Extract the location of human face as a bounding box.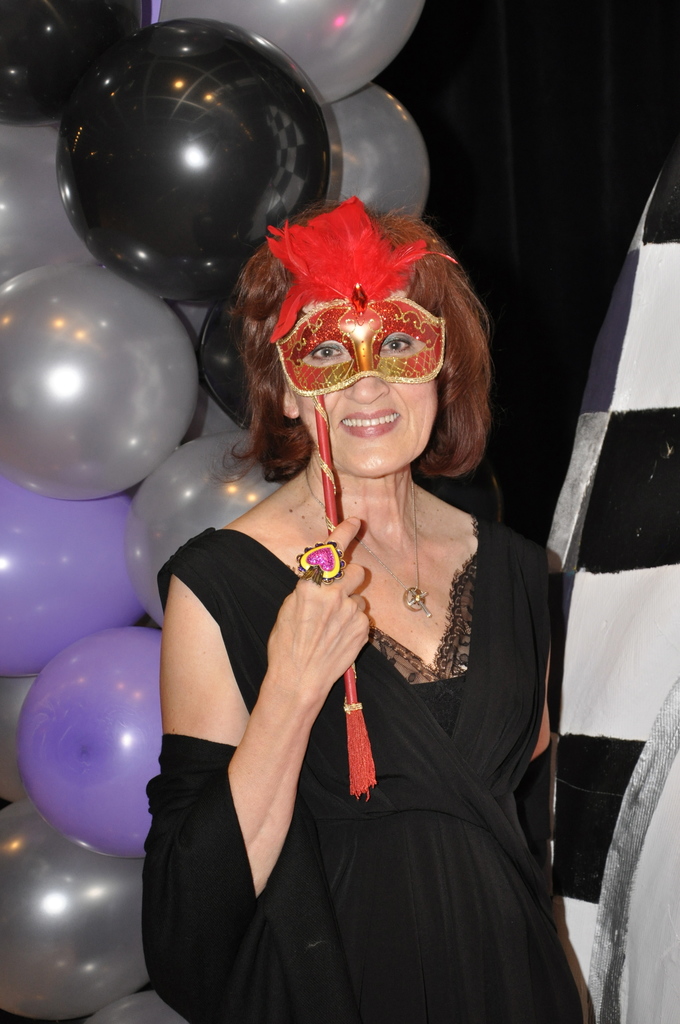
290/331/437/478.
